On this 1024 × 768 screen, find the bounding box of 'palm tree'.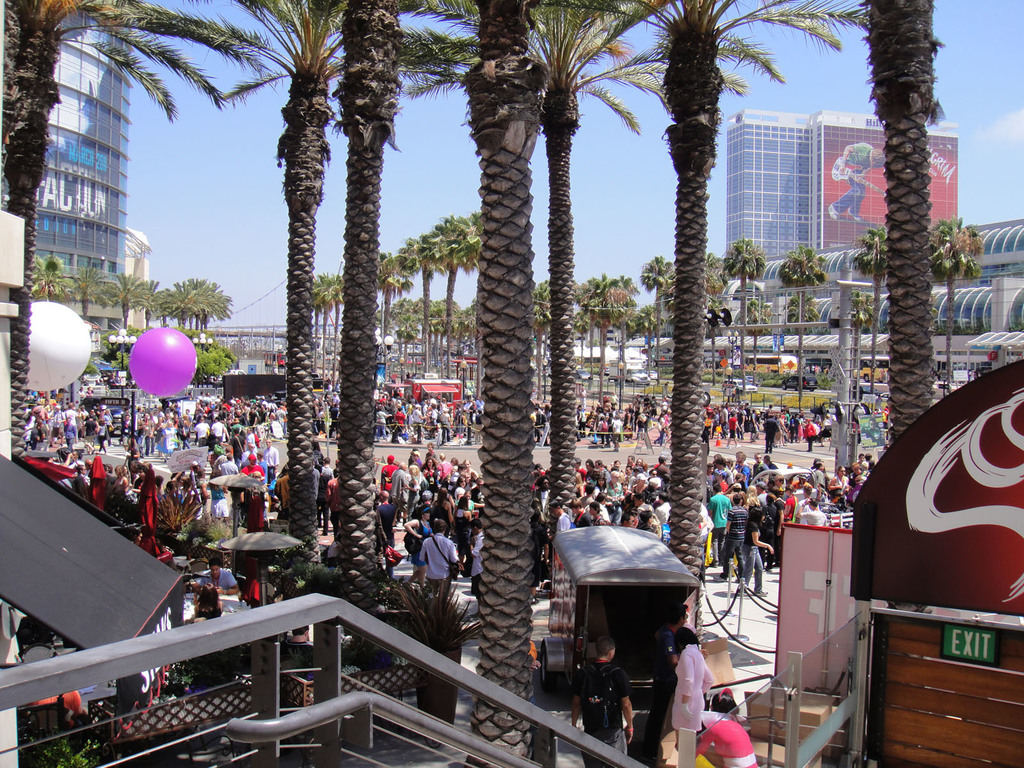
Bounding box: 852/296/868/396.
